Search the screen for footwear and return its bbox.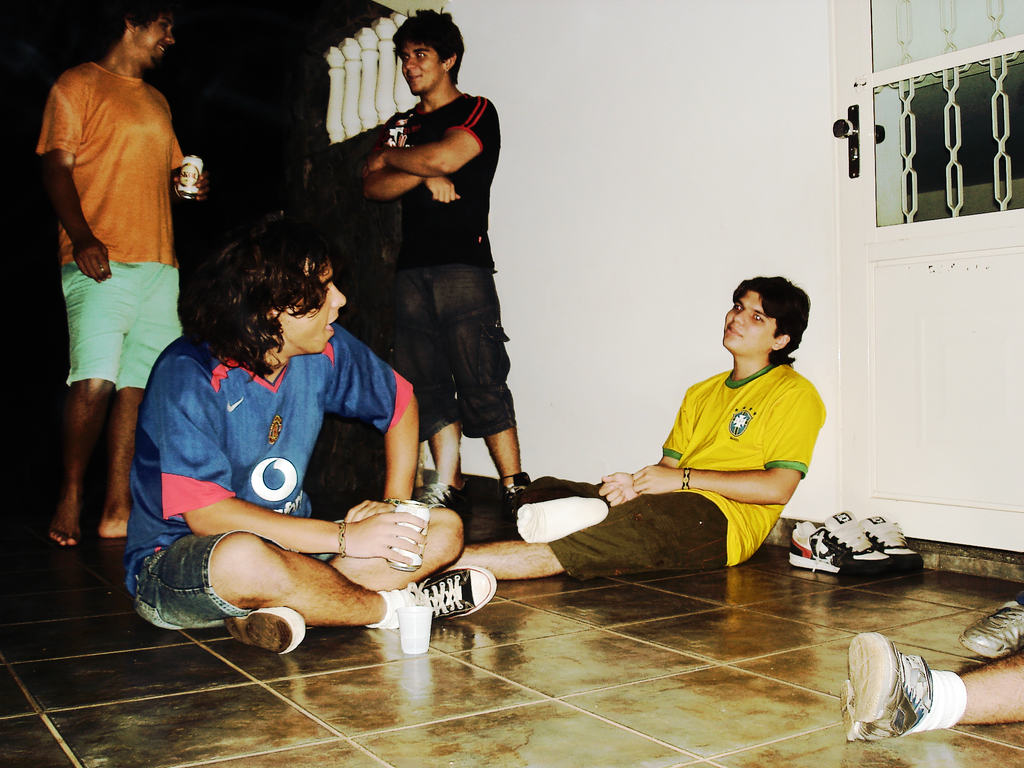
Found: l=955, t=600, r=1022, b=657.
